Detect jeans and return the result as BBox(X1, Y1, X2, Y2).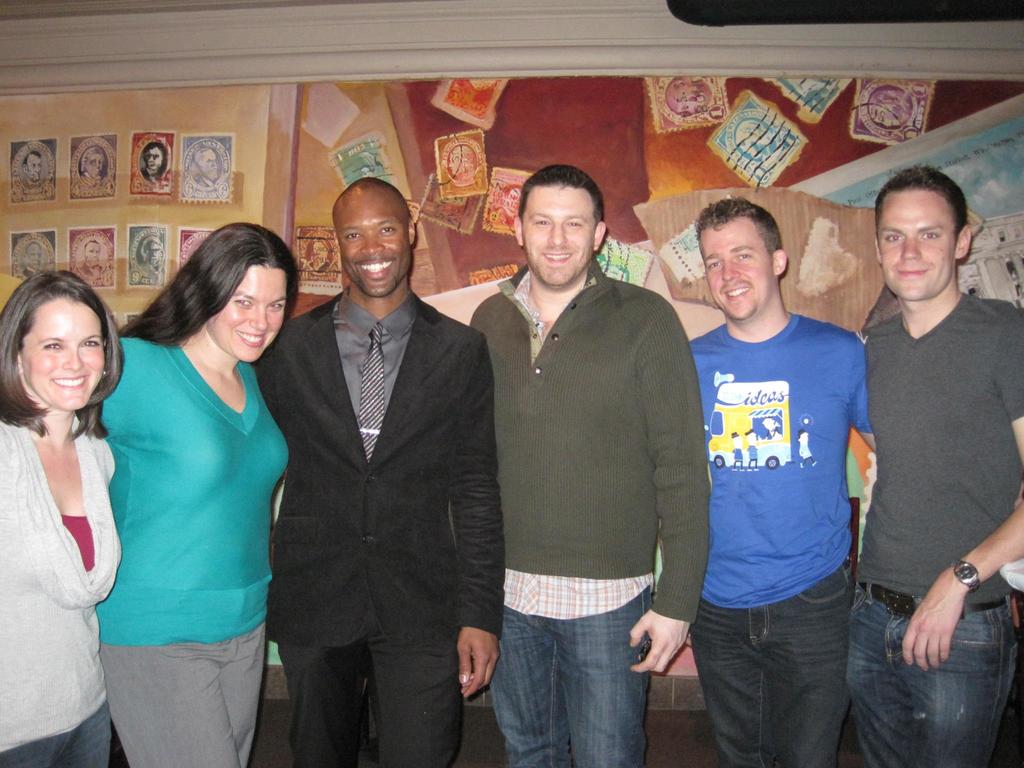
BBox(484, 582, 655, 767).
